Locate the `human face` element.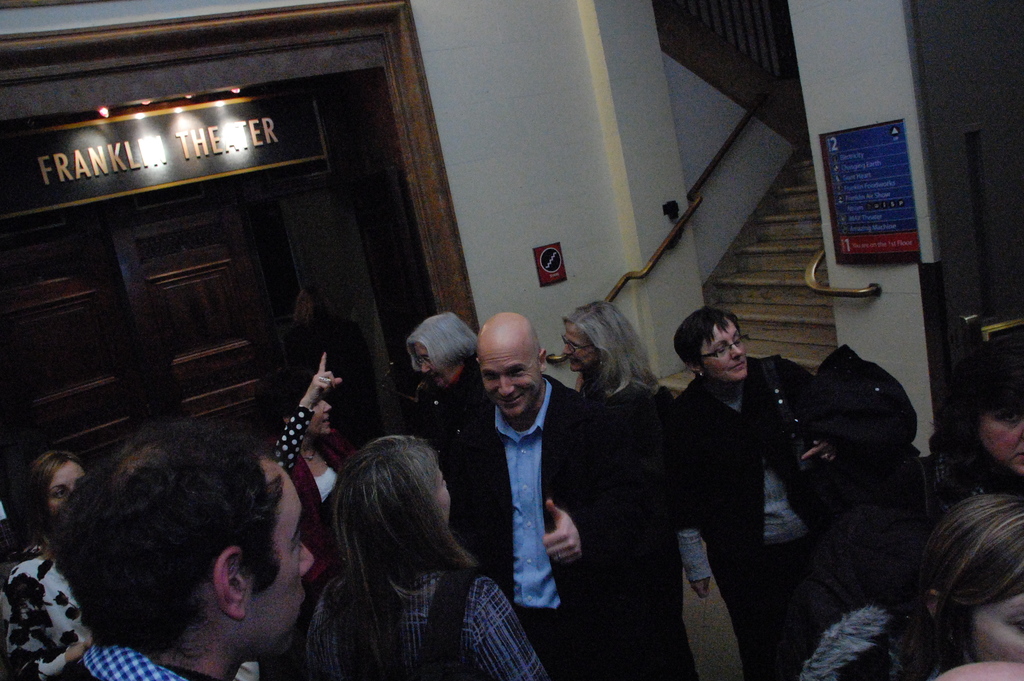
Element bbox: <region>257, 477, 311, 668</region>.
